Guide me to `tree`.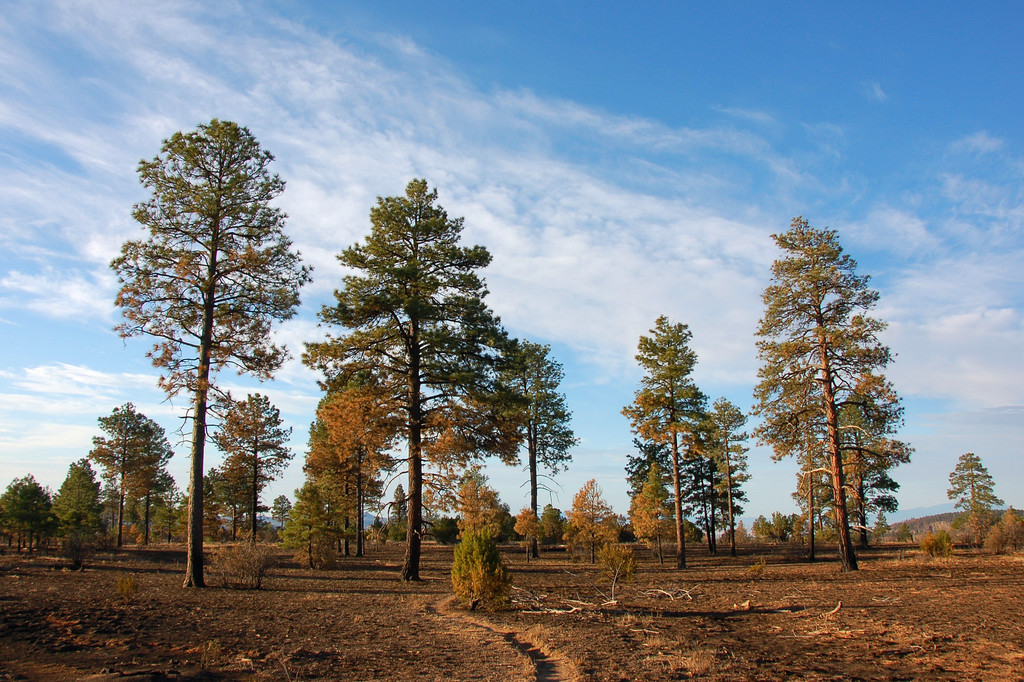
Guidance: {"x1": 206, "y1": 379, "x2": 307, "y2": 564}.
